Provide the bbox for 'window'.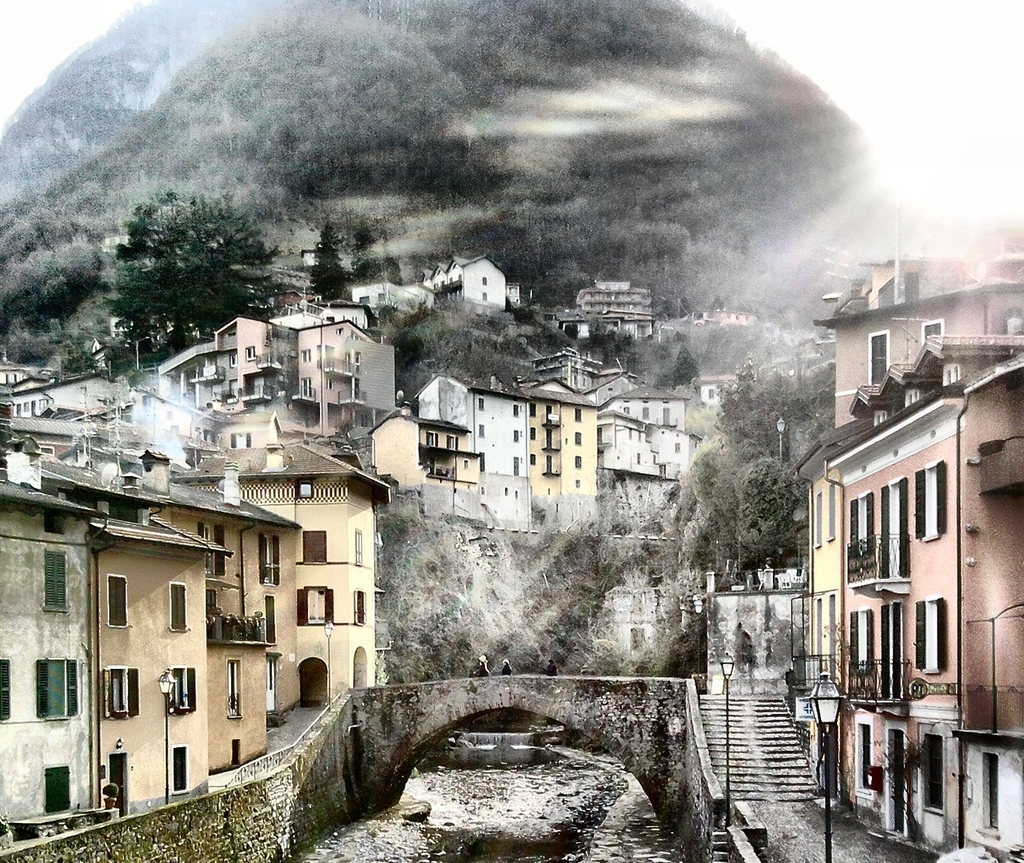
detection(628, 428, 630, 437).
